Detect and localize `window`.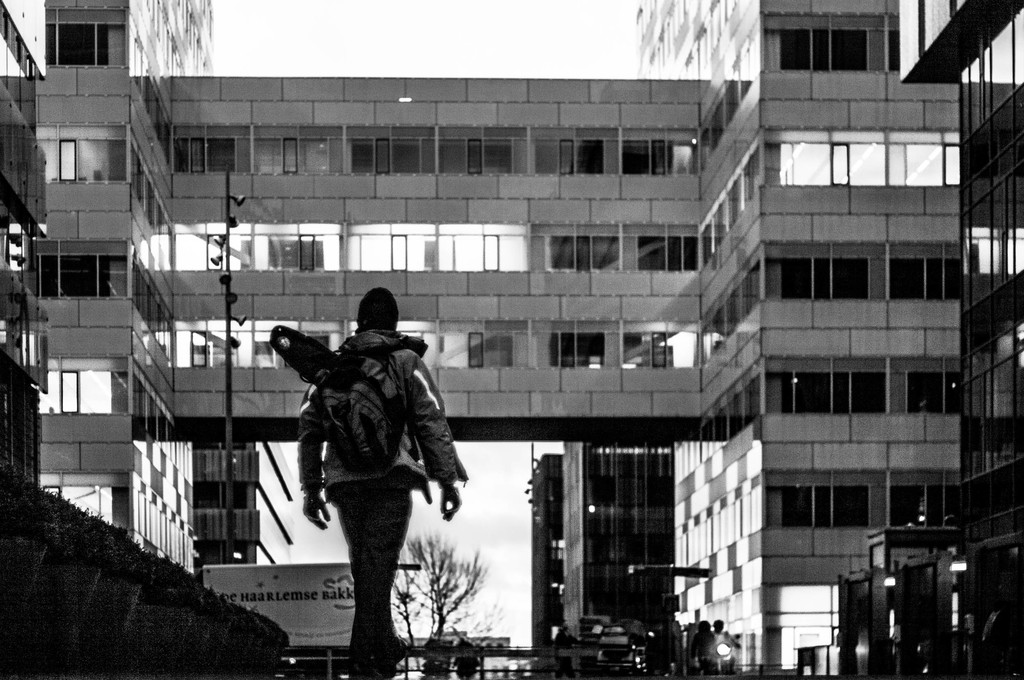
Localized at [39, 132, 125, 180].
